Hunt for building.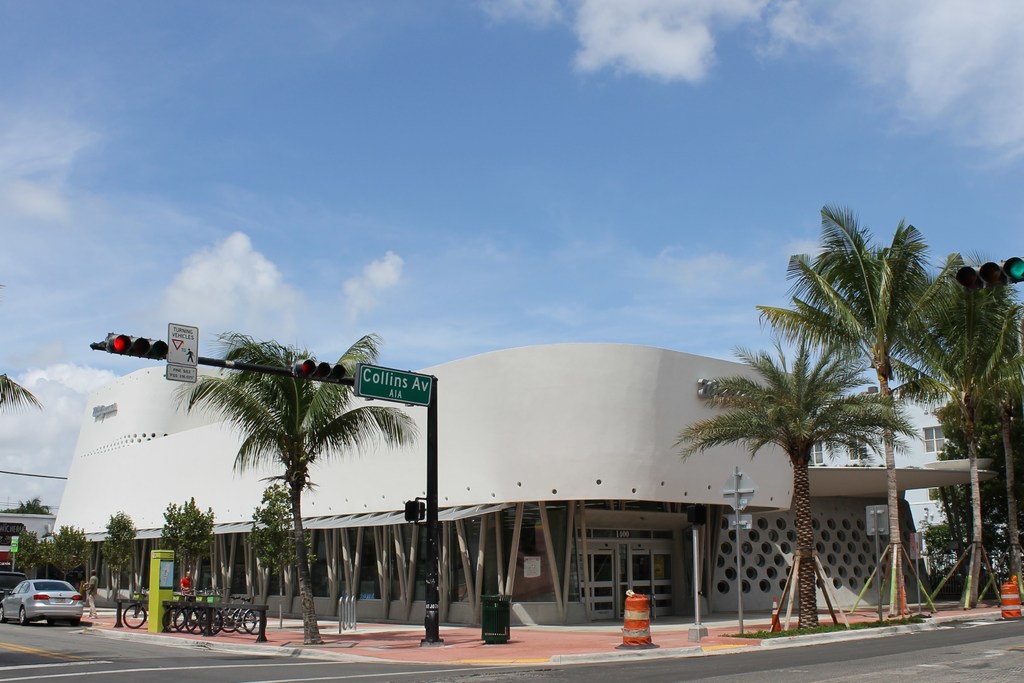
Hunted down at bbox=(49, 345, 1001, 618).
